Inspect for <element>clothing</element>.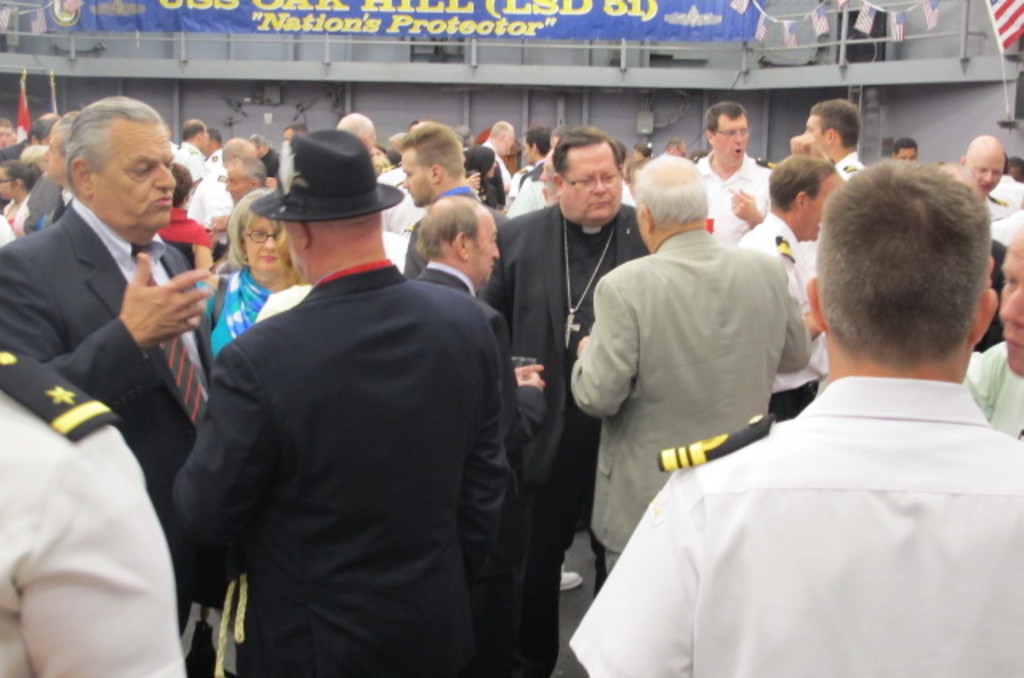
Inspection: select_region(382, 157, 418, 261).
